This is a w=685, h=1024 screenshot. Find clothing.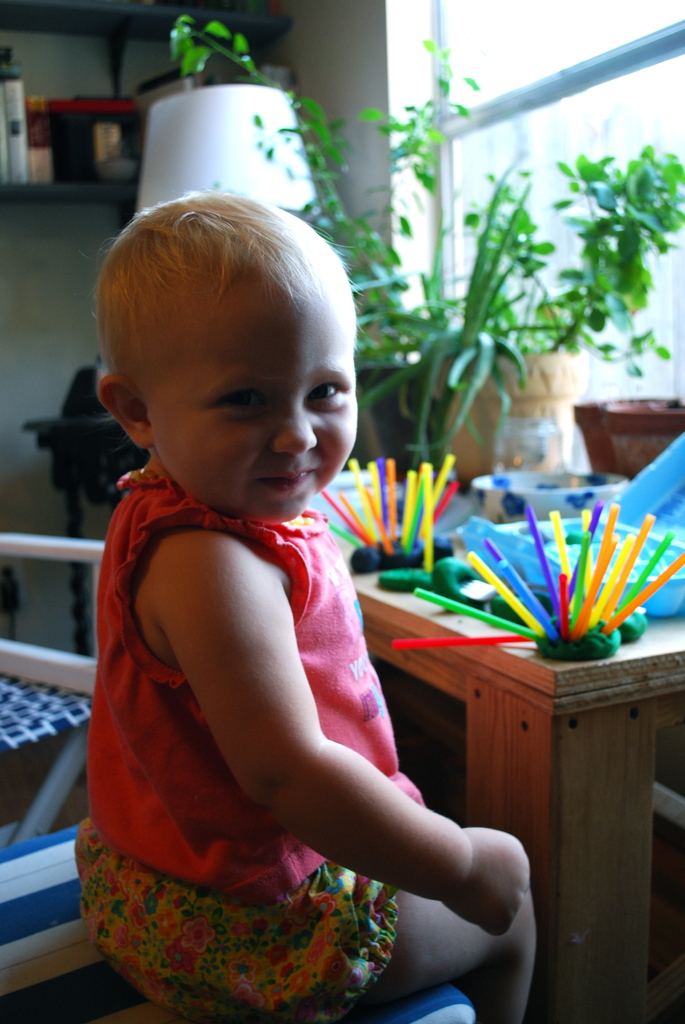
Bounding box: bbox=[75, 460, 423, 1023].
